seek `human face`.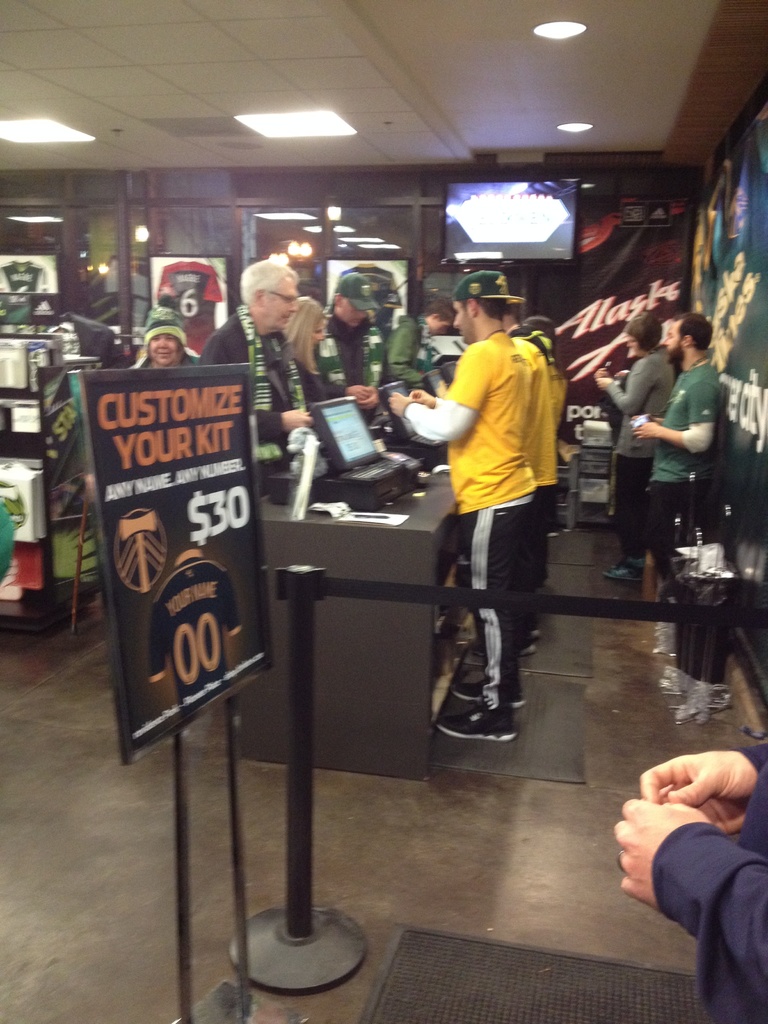
locate(453, 304, 474, 342).
